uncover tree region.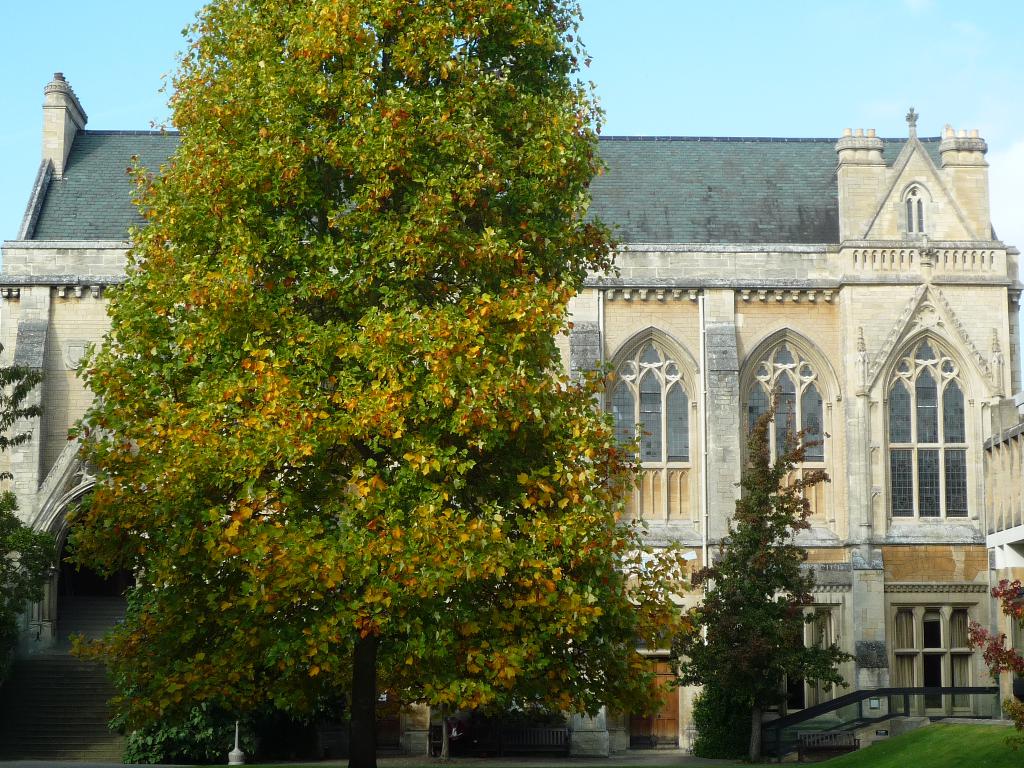
Uncovered: select_region(646, 435, 836, 759).
